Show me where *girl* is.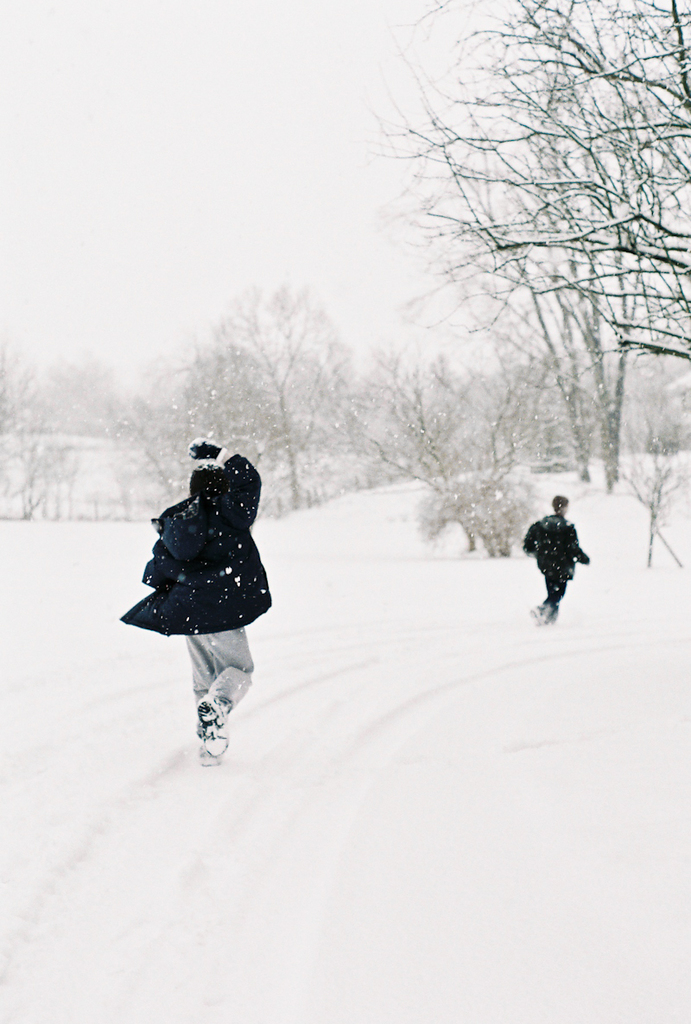
*girl* is at x1=135, y1=437, x2=273, y2=762.
